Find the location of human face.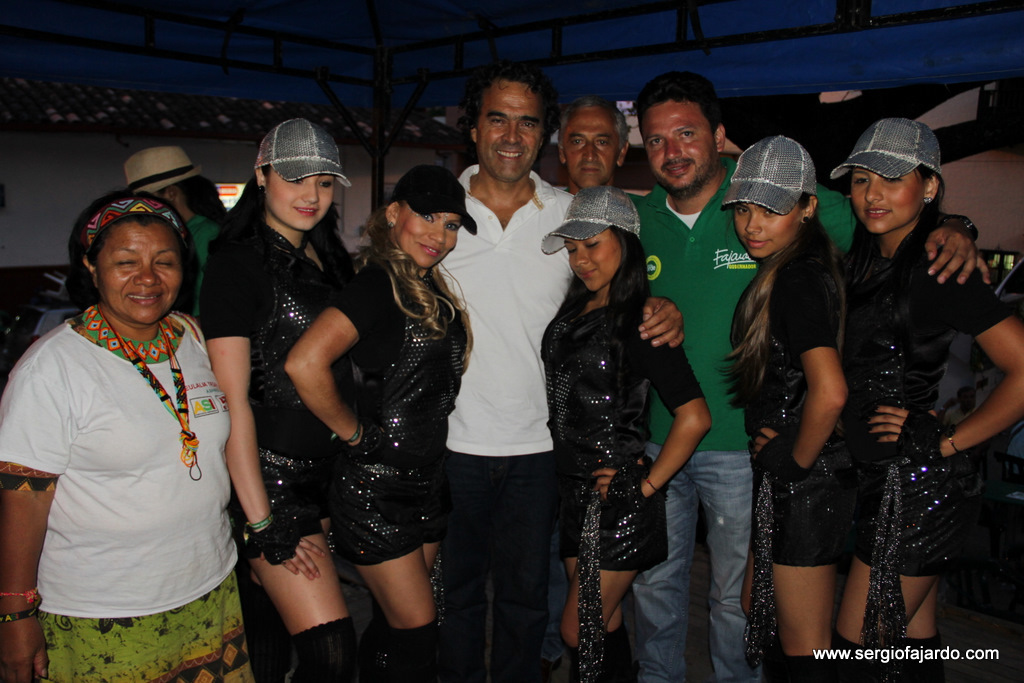
Location: pyautogui.locateOnScreen(730, 203, 798, 252).
